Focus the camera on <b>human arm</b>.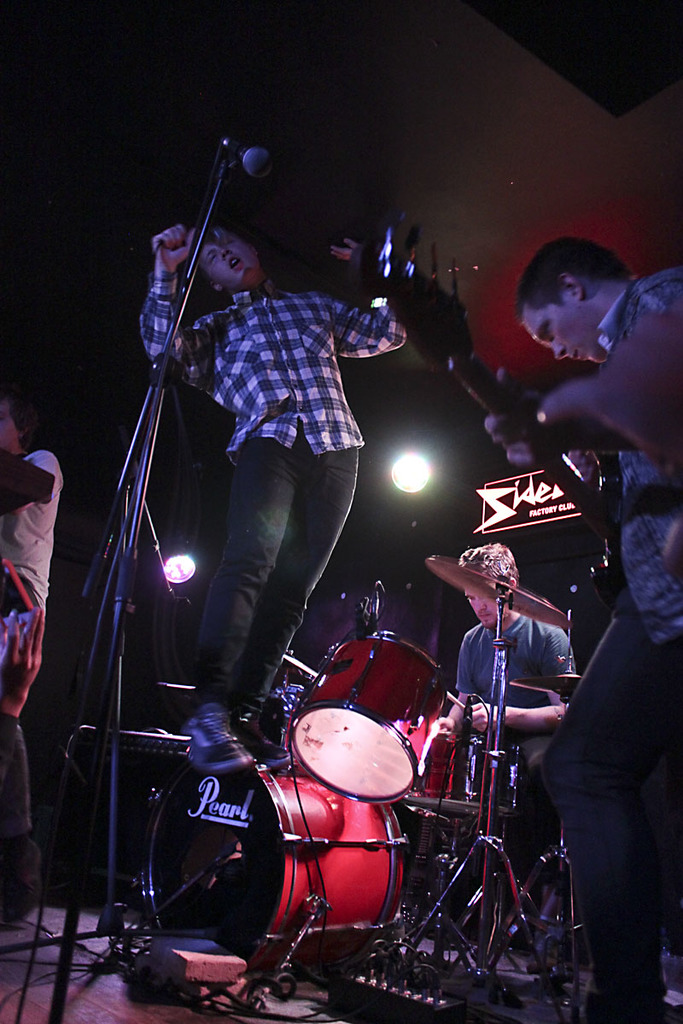
Focus region: region(476, 365, 549, 476).
